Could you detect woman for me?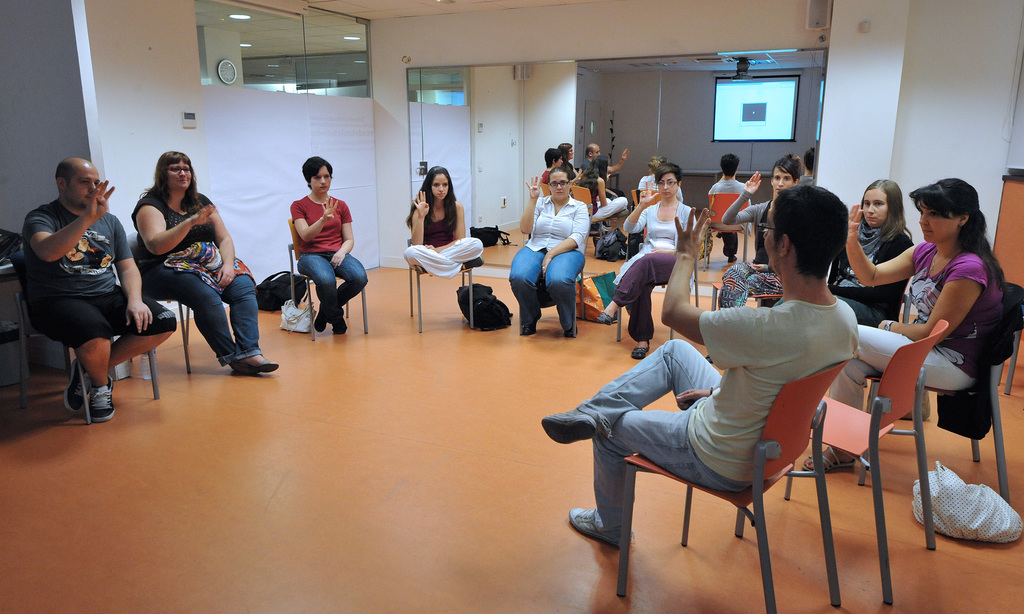
Detection result: {"left": 122, "top": 147, "right": 248, "bottom": 384}.
